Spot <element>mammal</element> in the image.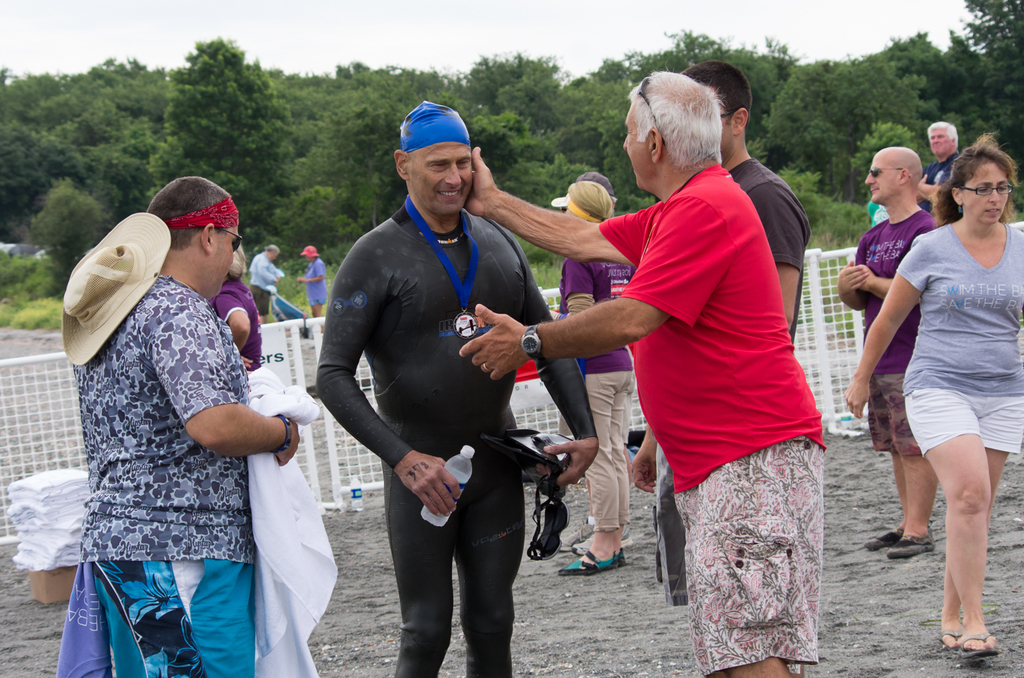
<element>mammal</element> found at box(249, 244, 285, 325).
